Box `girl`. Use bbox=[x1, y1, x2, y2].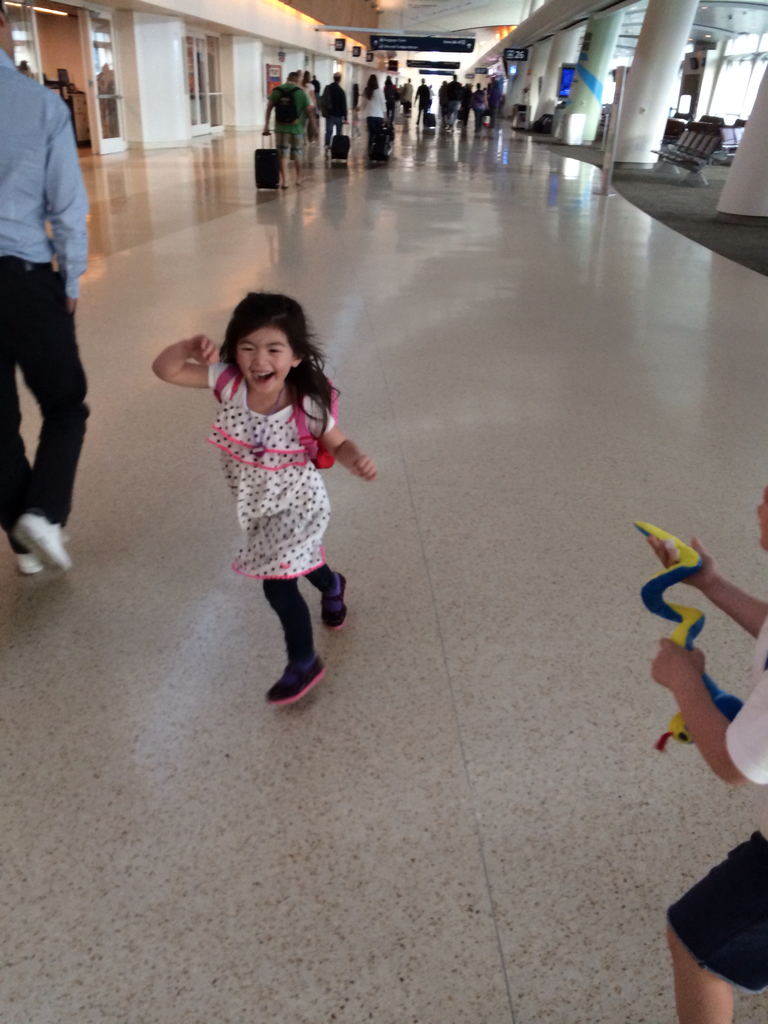
bbox=[149, 285, 378, 704].
